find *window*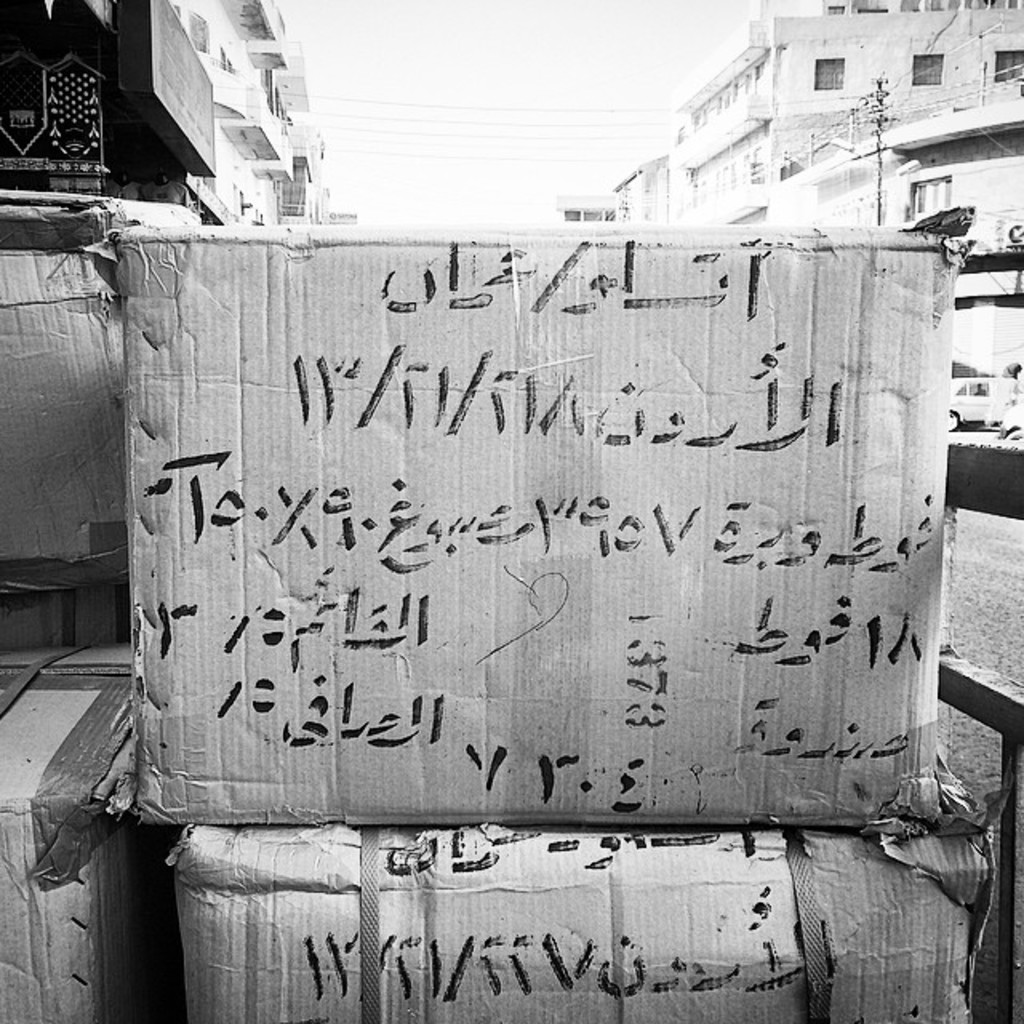
814, 62, 843, 88
